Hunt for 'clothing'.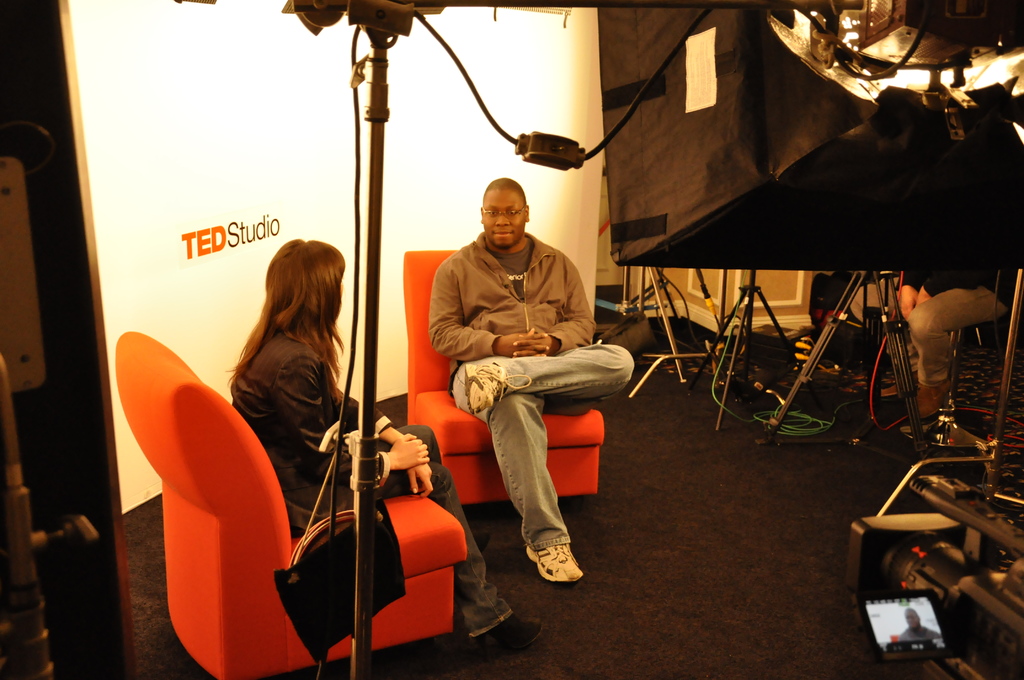
Hunted down at {"x1": 429, "y1": 177, "x2": 614, "y2": 563}.
